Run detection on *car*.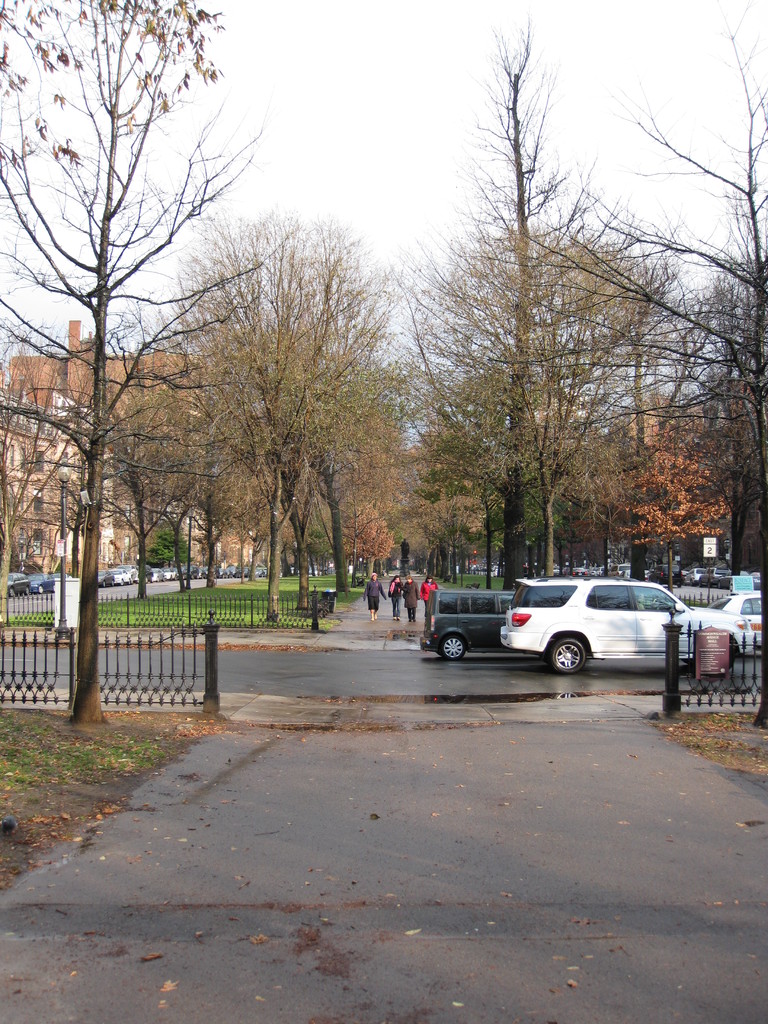
Result: bbox=[714, 593, 762, 652].
